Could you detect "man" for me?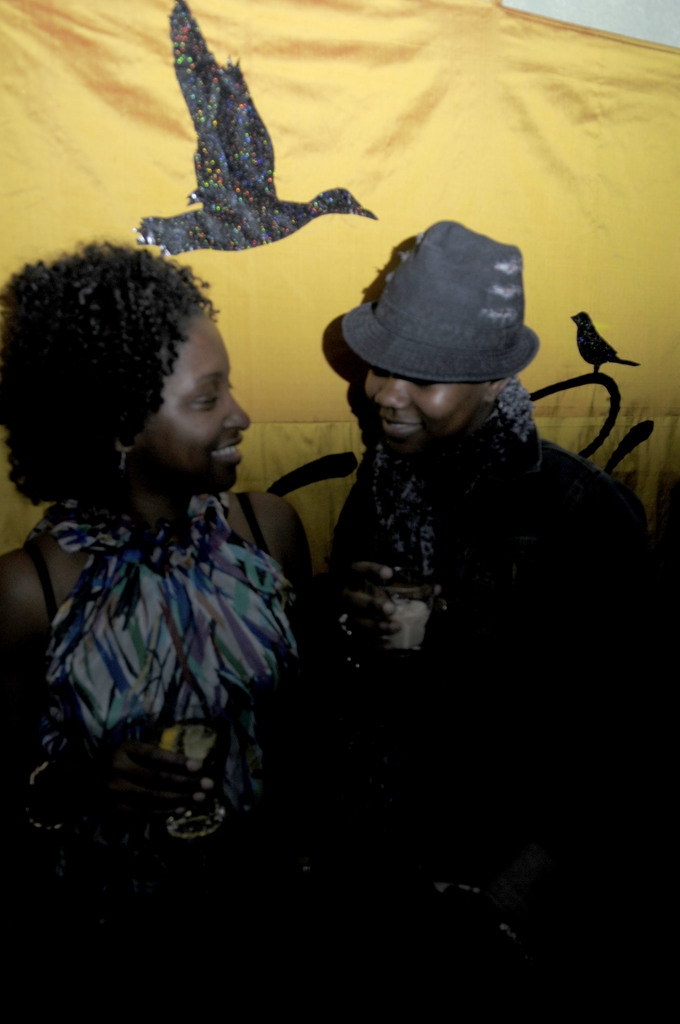
Detection result: bbox=[274, 192, 641, 936].
